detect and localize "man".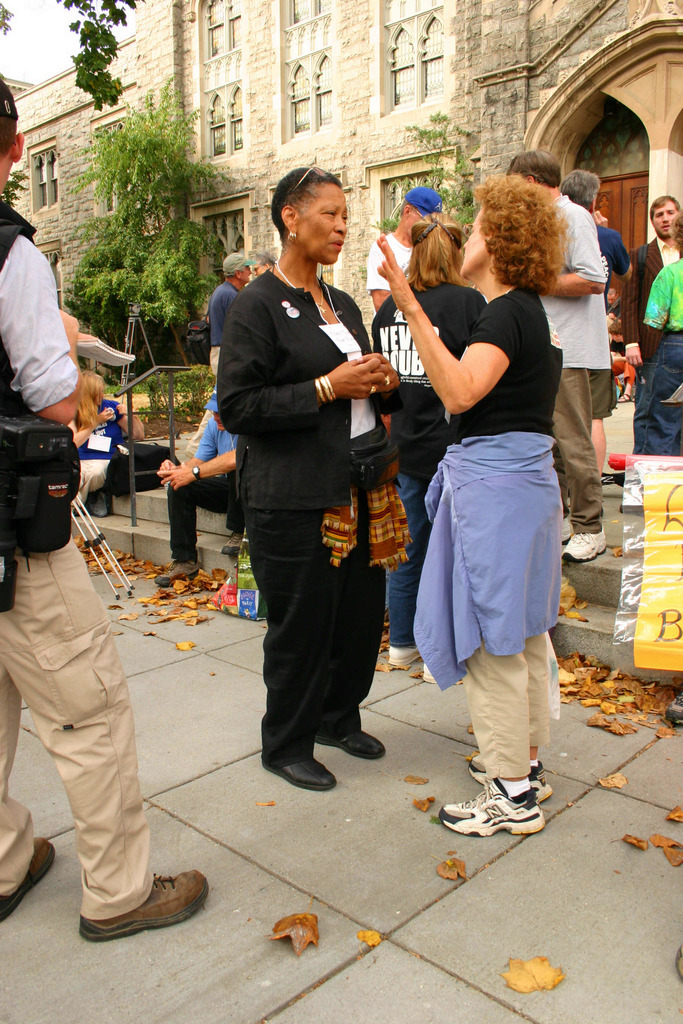
Localized at 370/193/443/307.
